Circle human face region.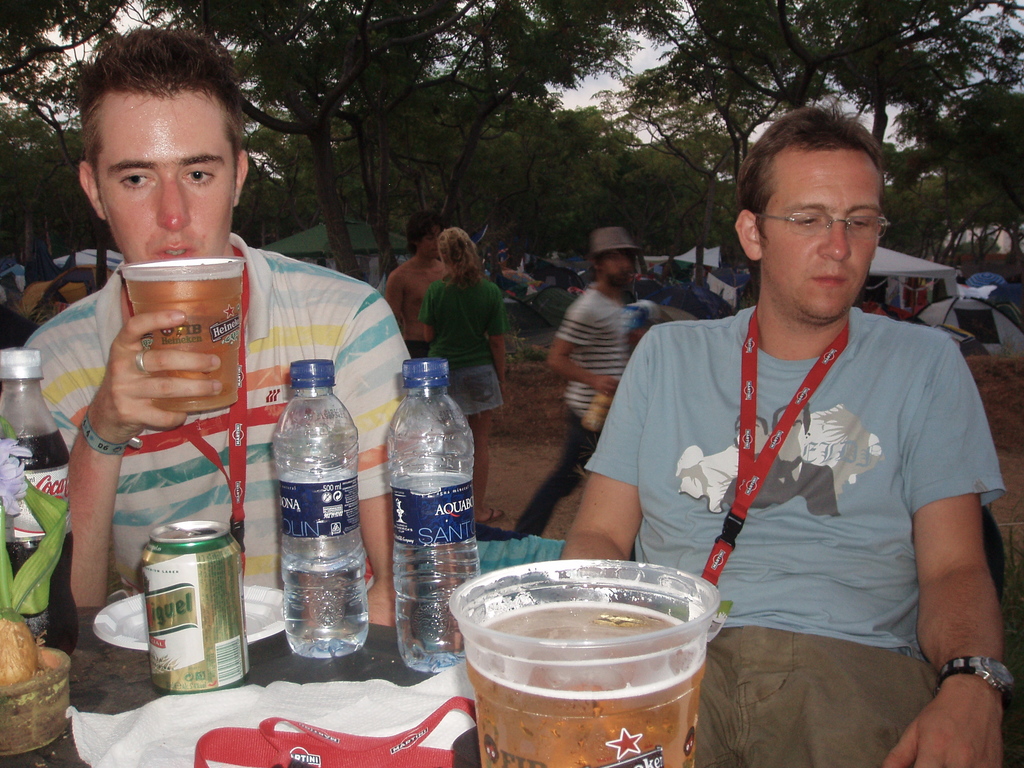
Region: (x1=96, y1=89, x2=236, y2=265).
